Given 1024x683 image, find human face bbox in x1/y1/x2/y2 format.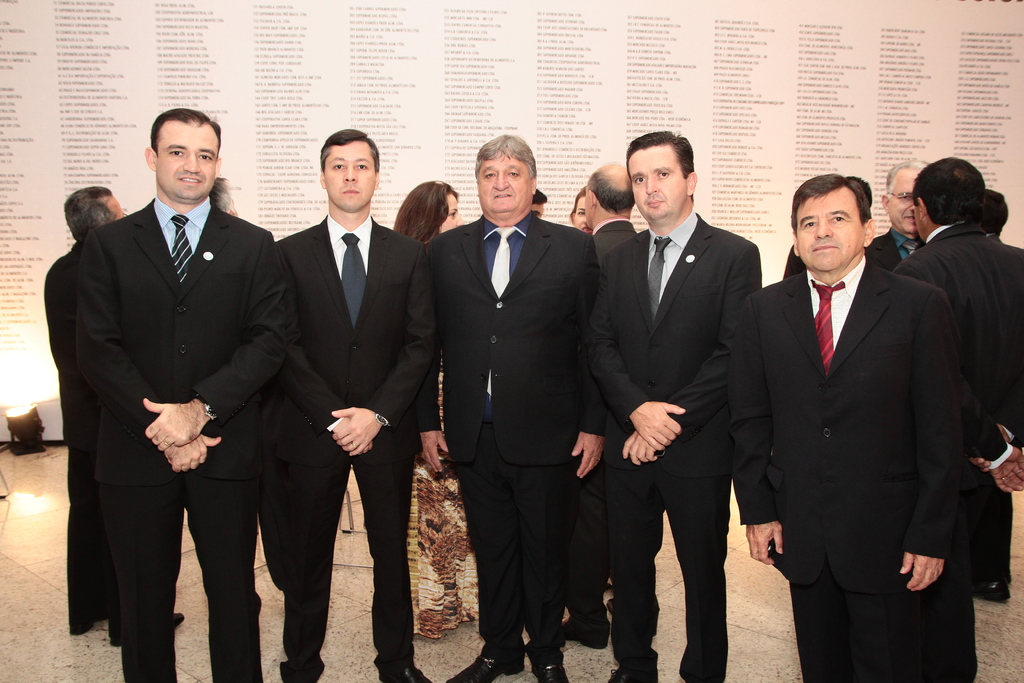
630/147/685/220.
